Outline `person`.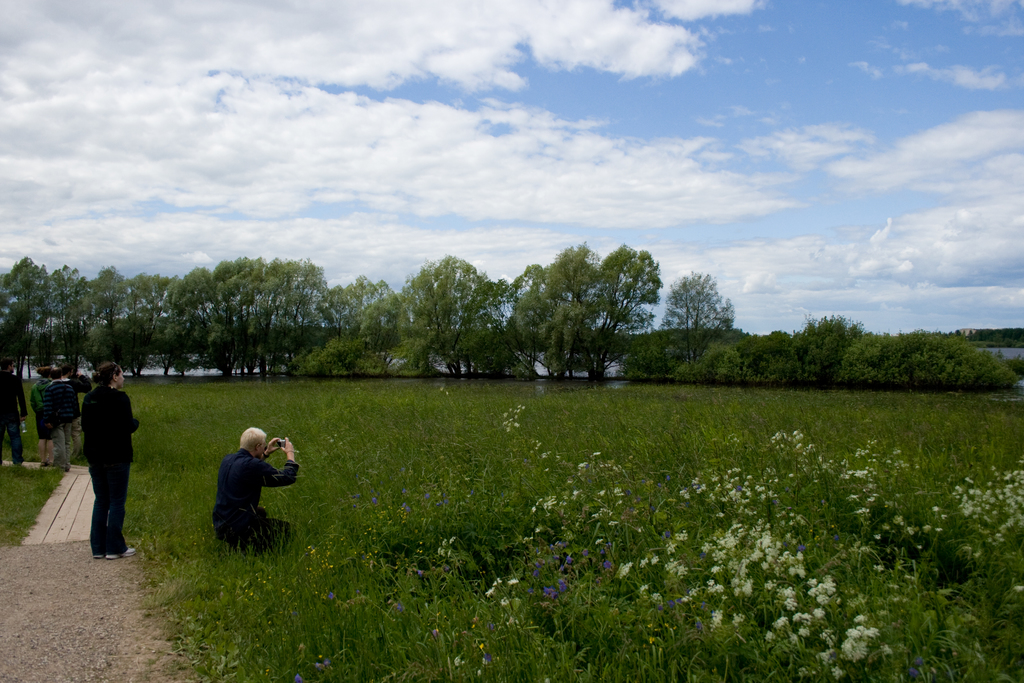
Outline: {"left": 70, "top": 363, "right": 95, "bottom": 404}.
